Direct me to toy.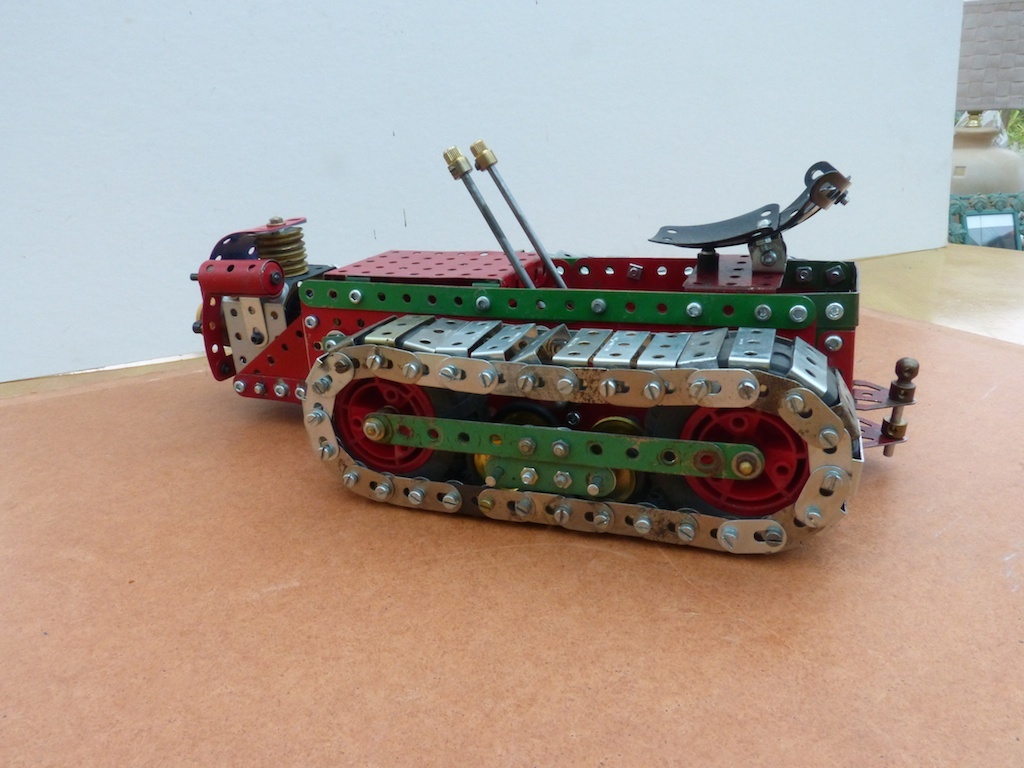
Direction: detection(213, 139, 941, 562).
